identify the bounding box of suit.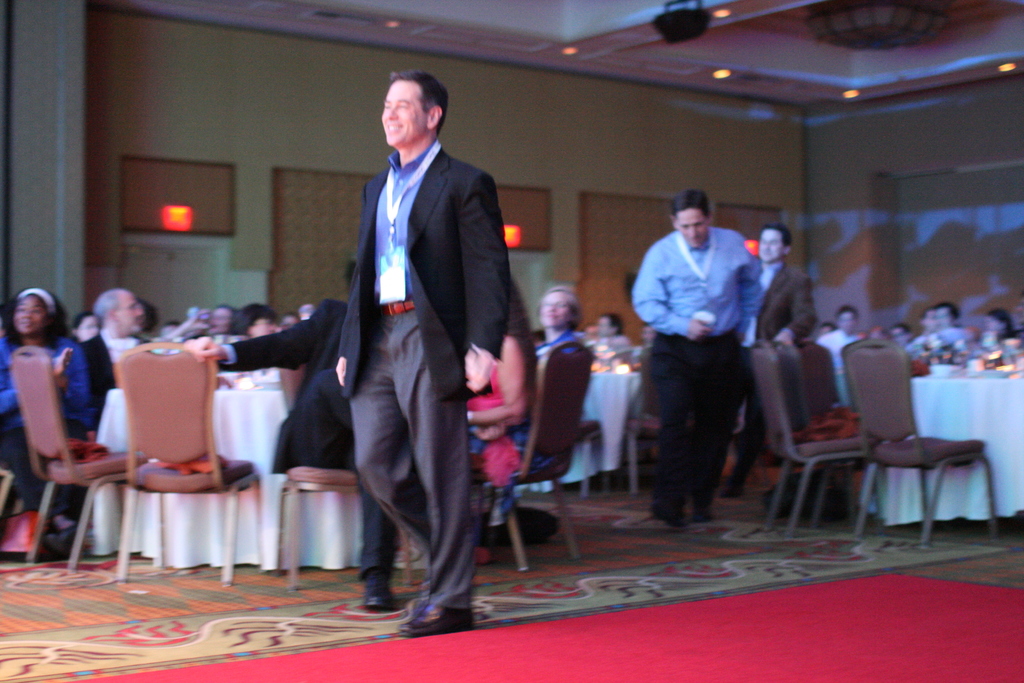
337/138/509/399.
